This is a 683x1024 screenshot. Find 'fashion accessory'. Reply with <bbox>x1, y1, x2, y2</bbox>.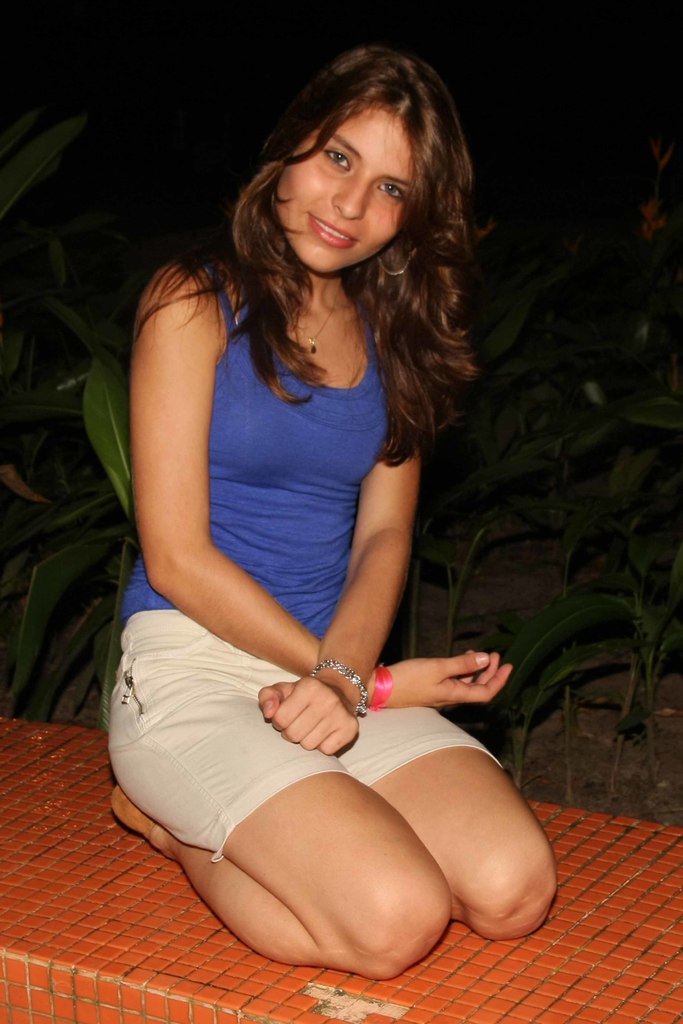
<bbox>363, 667, 396, 709</bbox>.
